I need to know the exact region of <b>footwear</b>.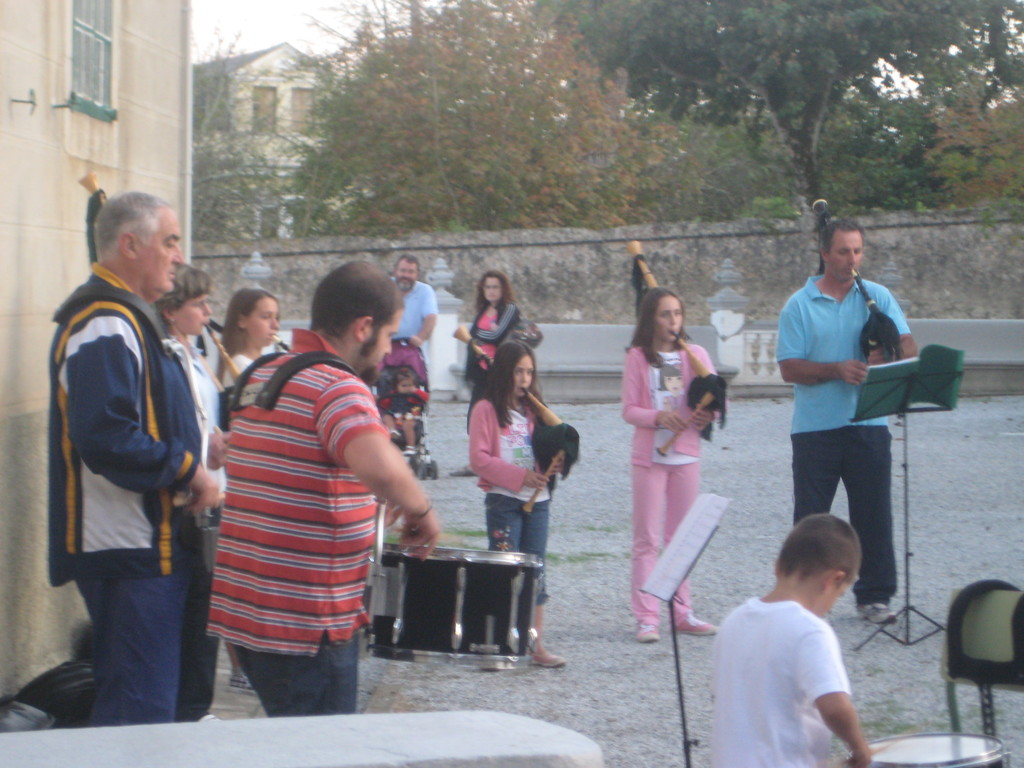
Region: {"left": 632, "top": 622, "right": 654, "bottom": 641}.
